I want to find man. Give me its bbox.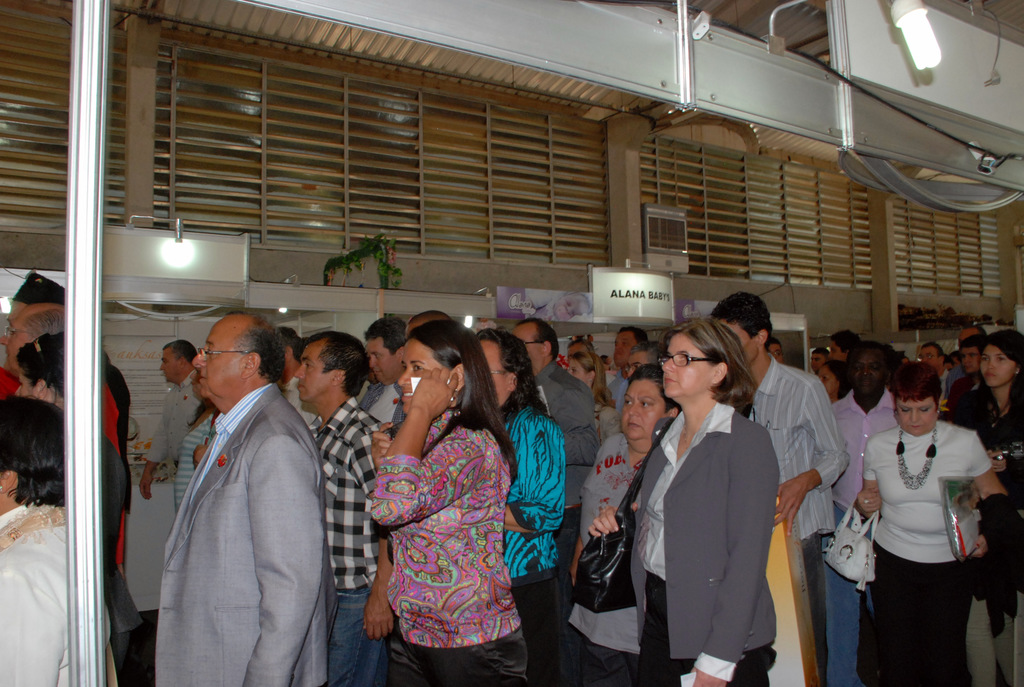
bbox(362, 316, 410, 437).
